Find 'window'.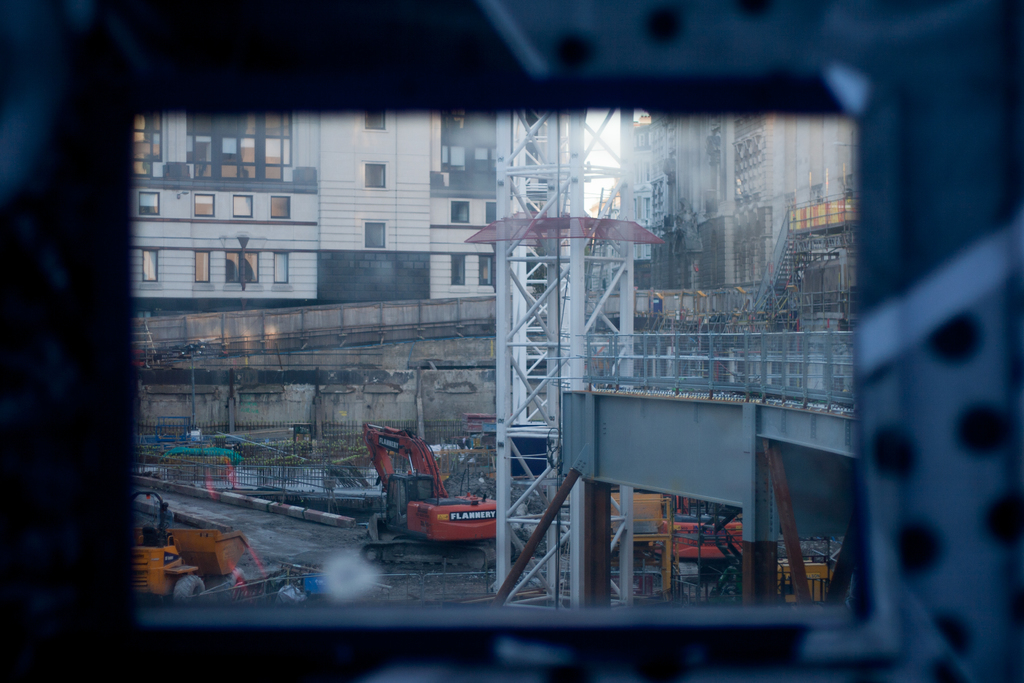
l=440, t=145, r=468, b=172.
